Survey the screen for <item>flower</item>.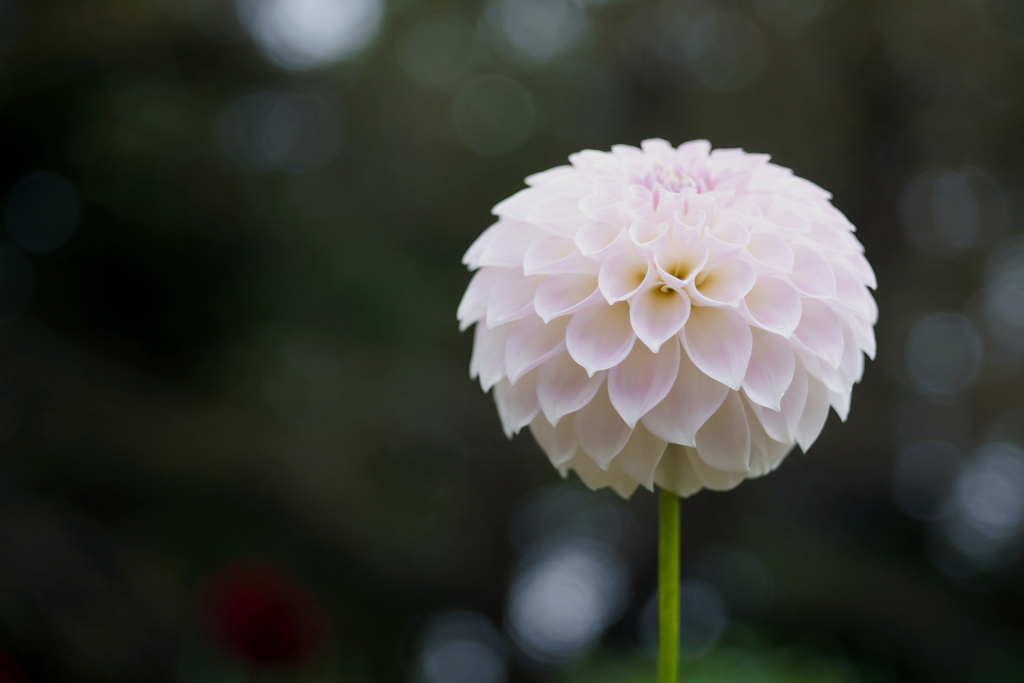
Survey found: 415/101/901/597.
